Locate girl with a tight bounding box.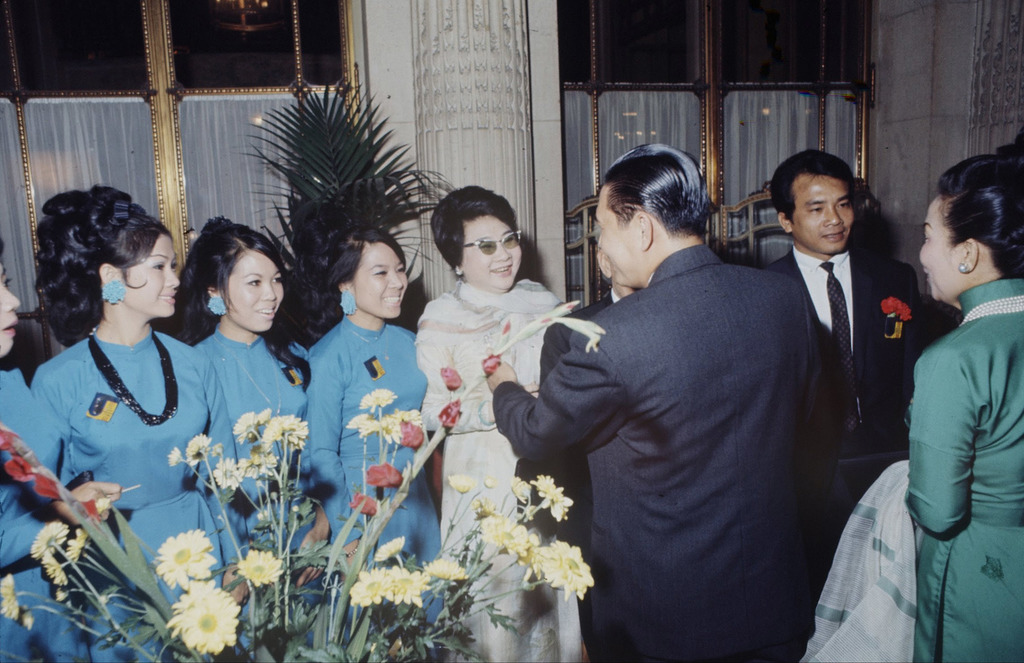
(0, 232, 116, 662).
